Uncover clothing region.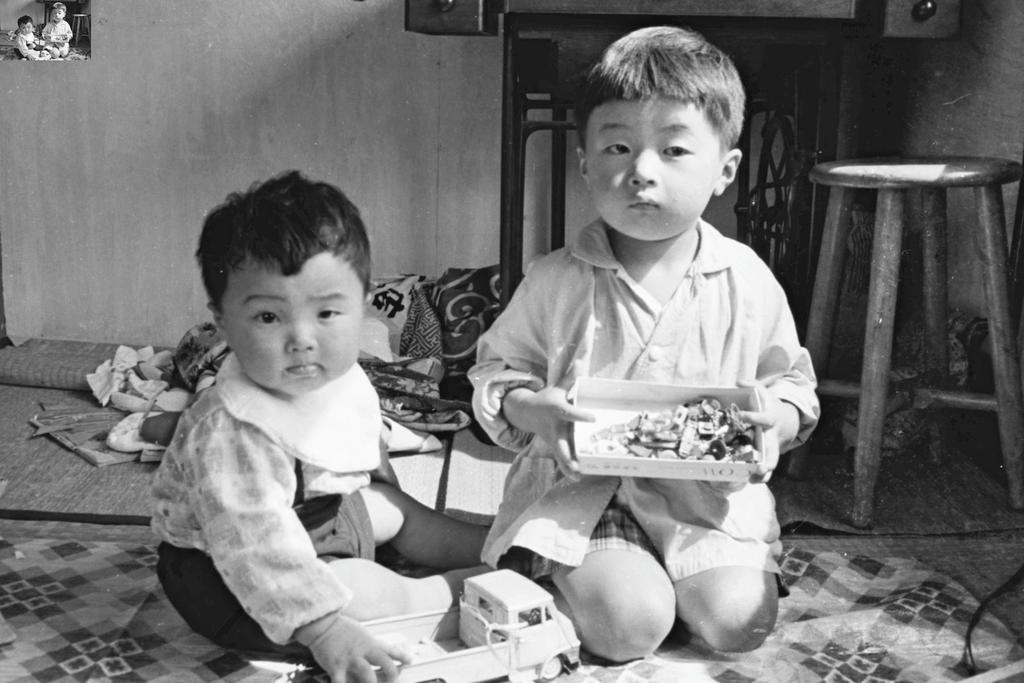
Uncovered: bbox(150, 361, 401, 654).
